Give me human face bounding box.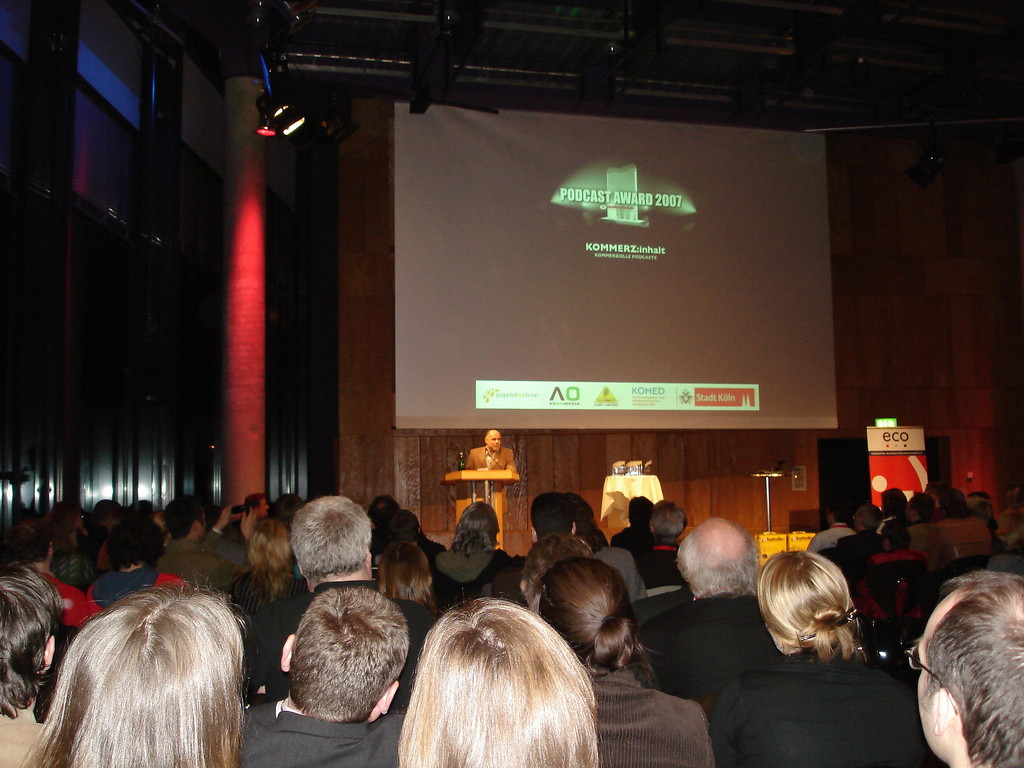
detection(201, 507, 209, 536).
